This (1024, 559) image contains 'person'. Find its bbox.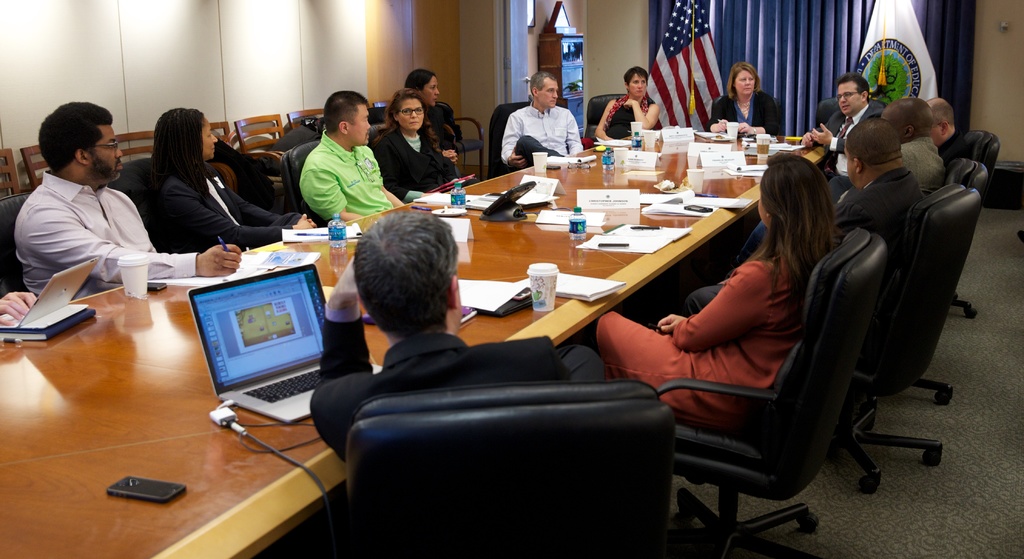
<bbox>504, 69, 584, 169</bbox>.
